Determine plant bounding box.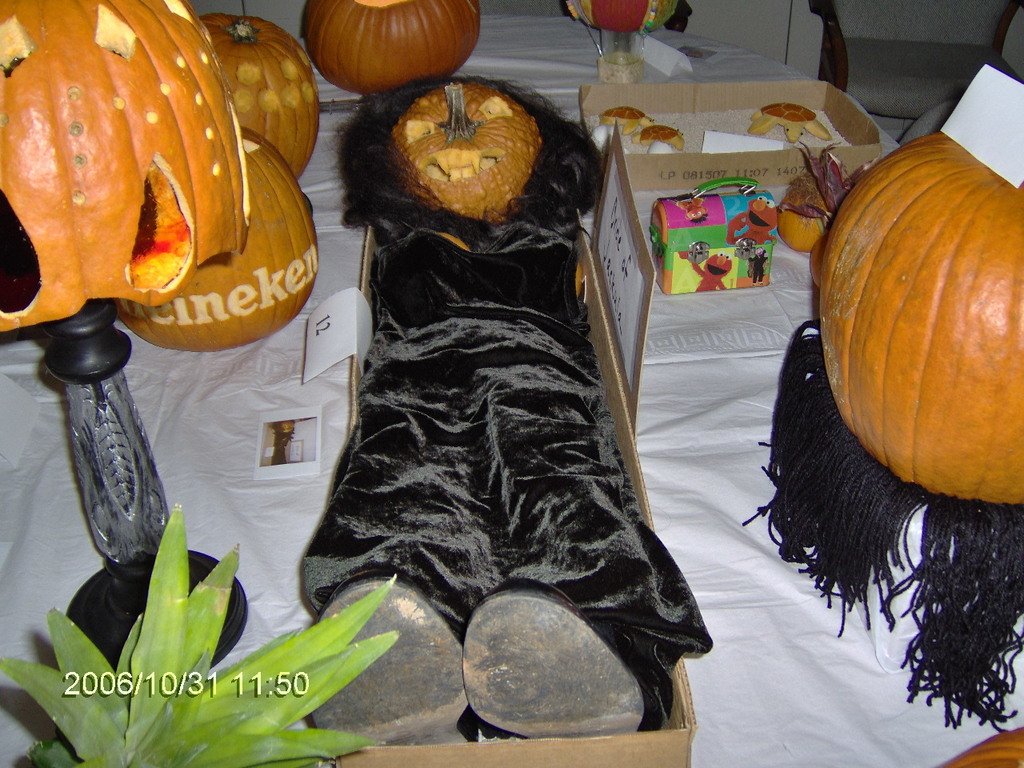
Determined: box(0, 495, 407, 767).
